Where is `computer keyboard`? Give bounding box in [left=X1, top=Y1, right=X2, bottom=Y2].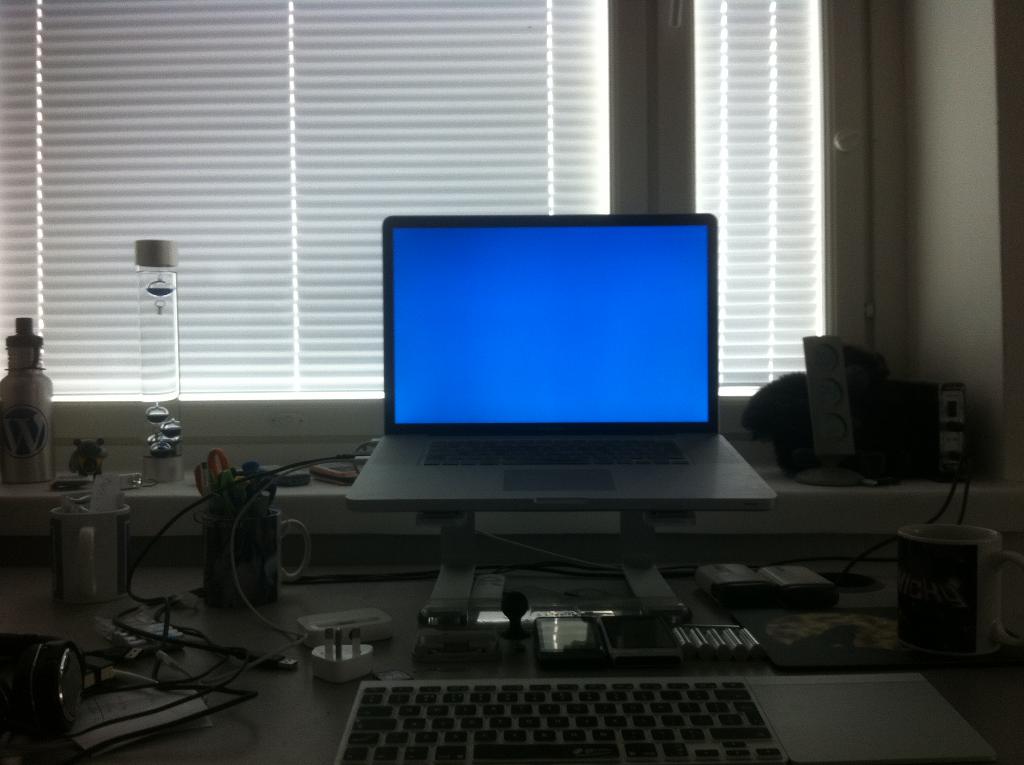
[left=339, top=679, right=793, bottom=764].
